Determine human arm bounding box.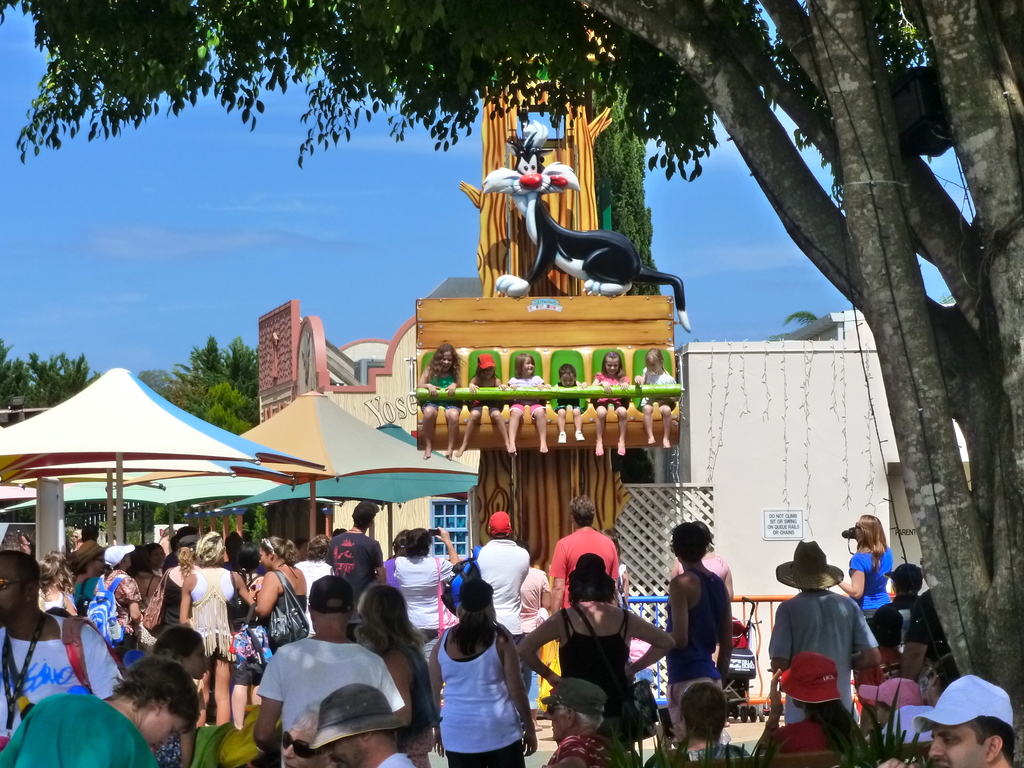
Determined: [left=900, top=592, right=931, bottom=682].
